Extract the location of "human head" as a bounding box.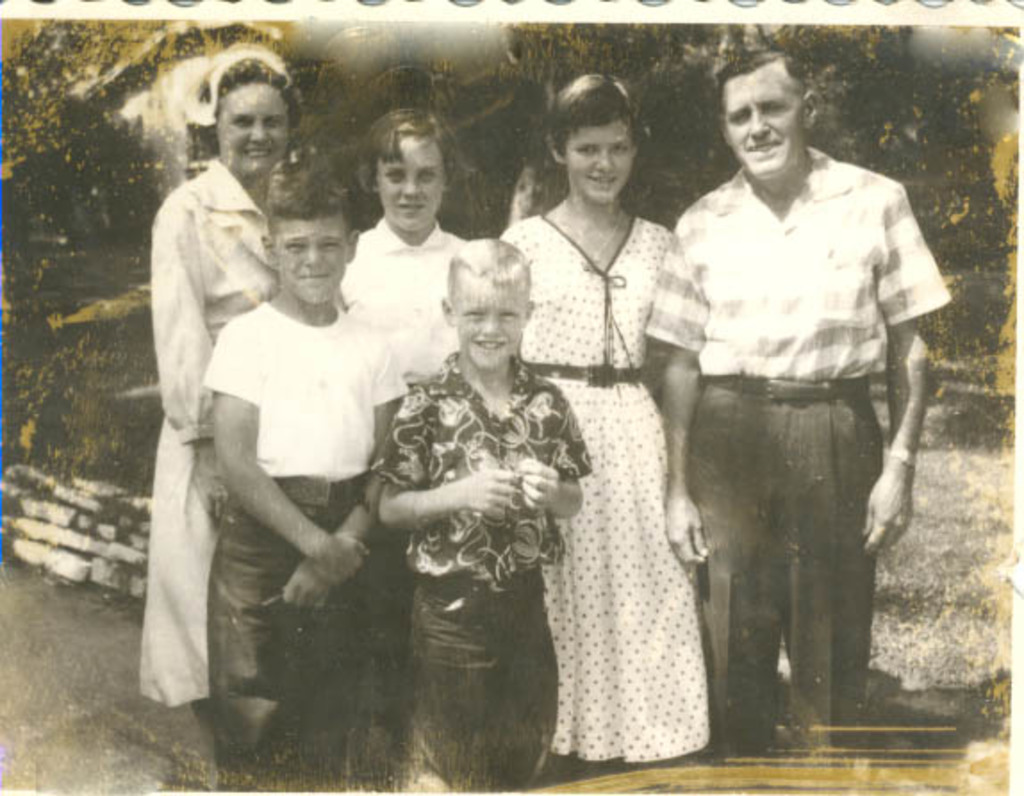
crop(162, 34, 301, 182).
